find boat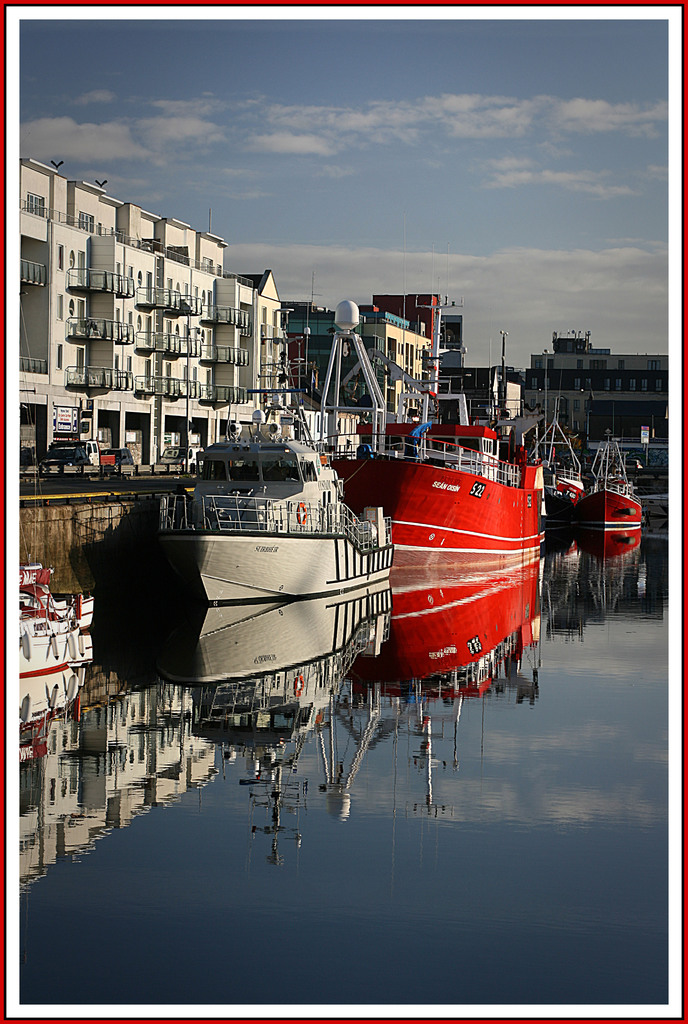
detection(567, 403, 644, 534)
